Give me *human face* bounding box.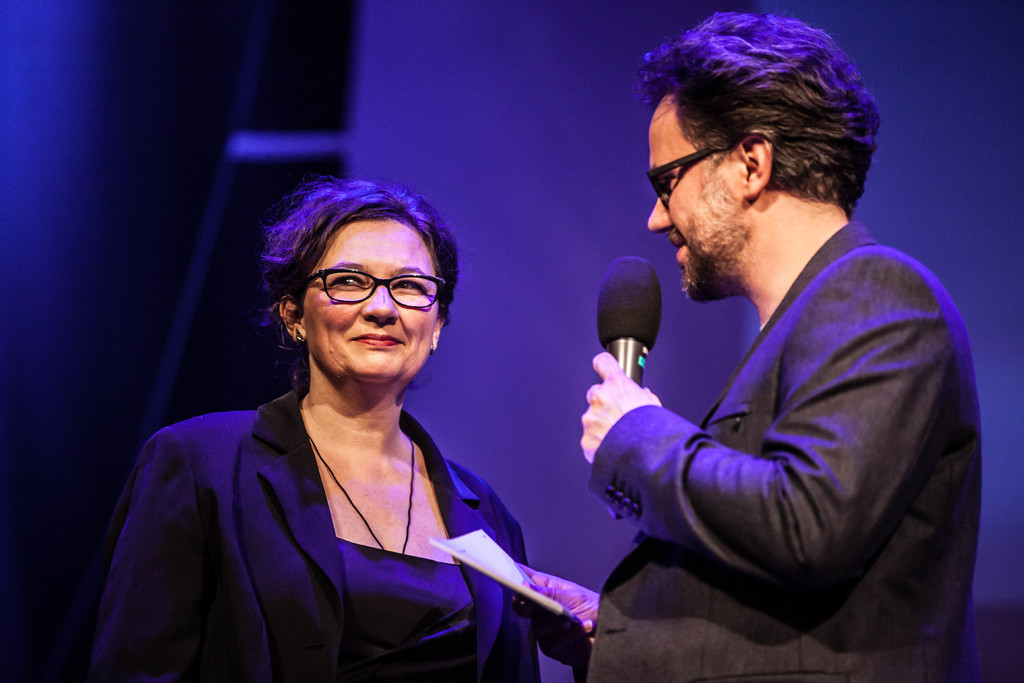
bbox=[305, 217, 437, 380].
